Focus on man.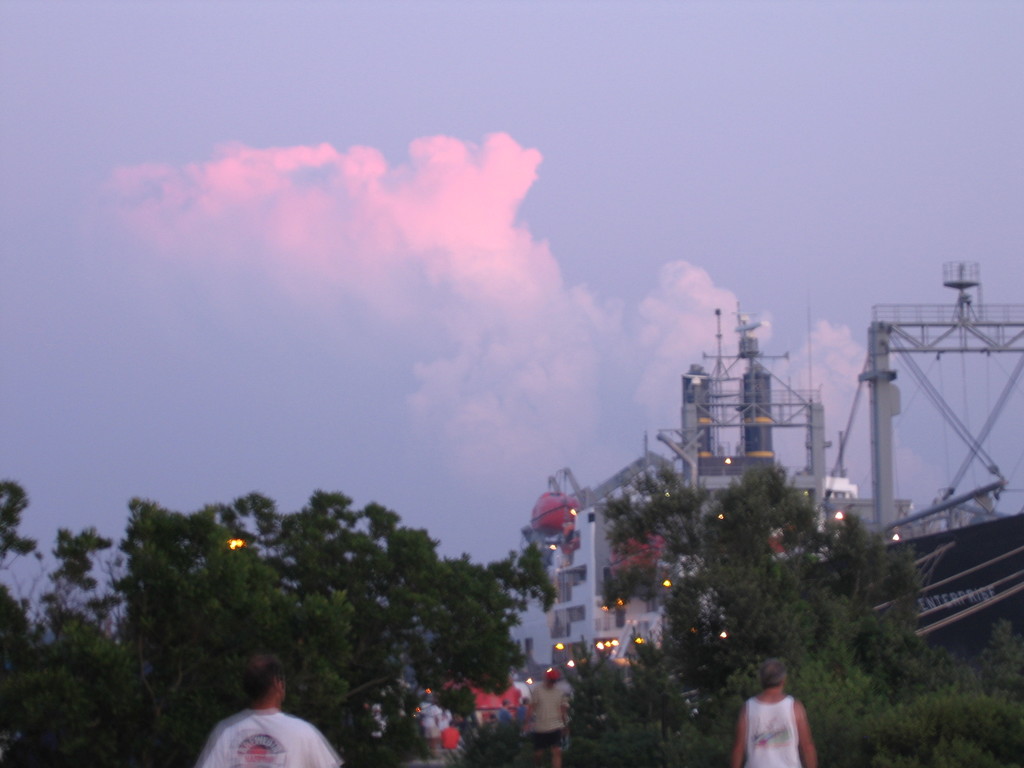
Focused at 196:648:334:767.
